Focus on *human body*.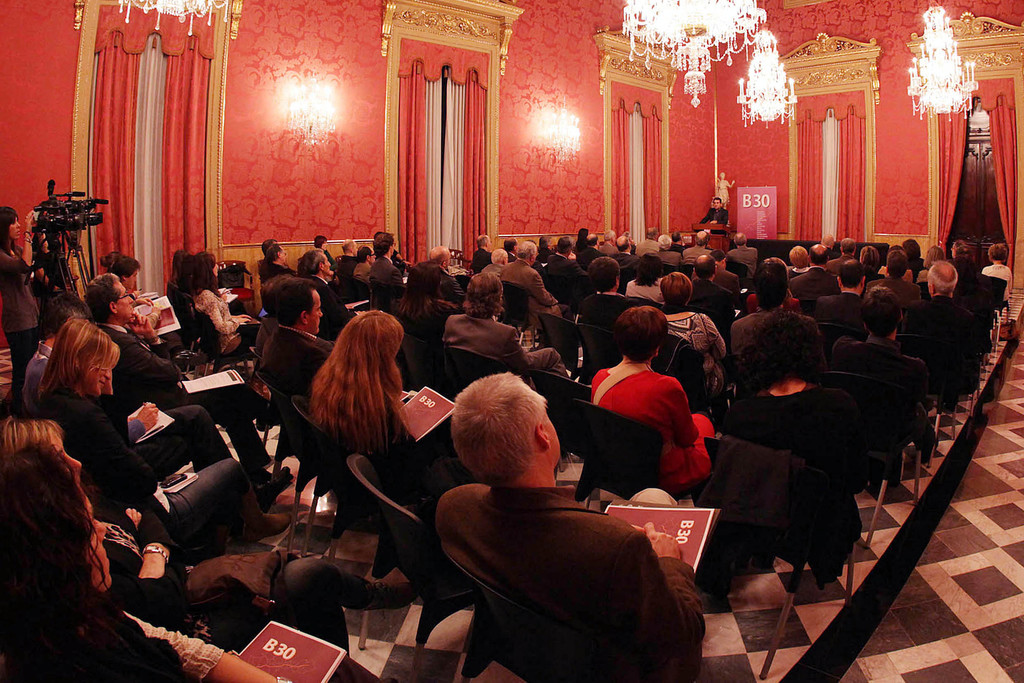
Focused at (690,252,729,328).
